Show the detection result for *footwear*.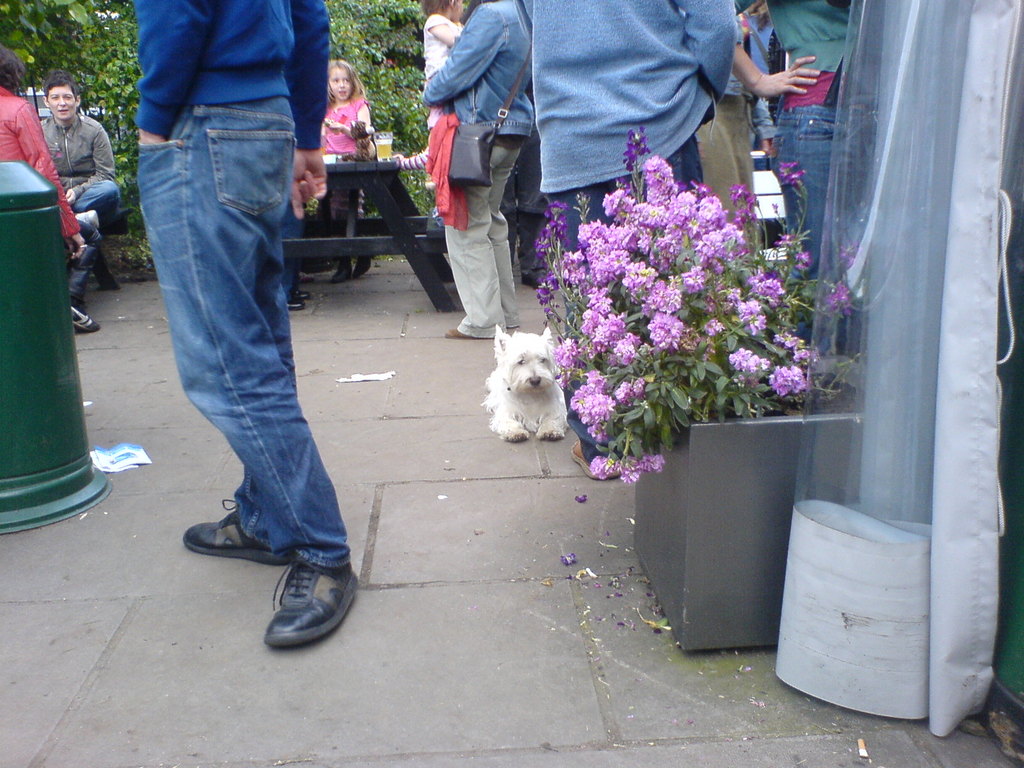
l=69, t=306, r=101, b=331.
